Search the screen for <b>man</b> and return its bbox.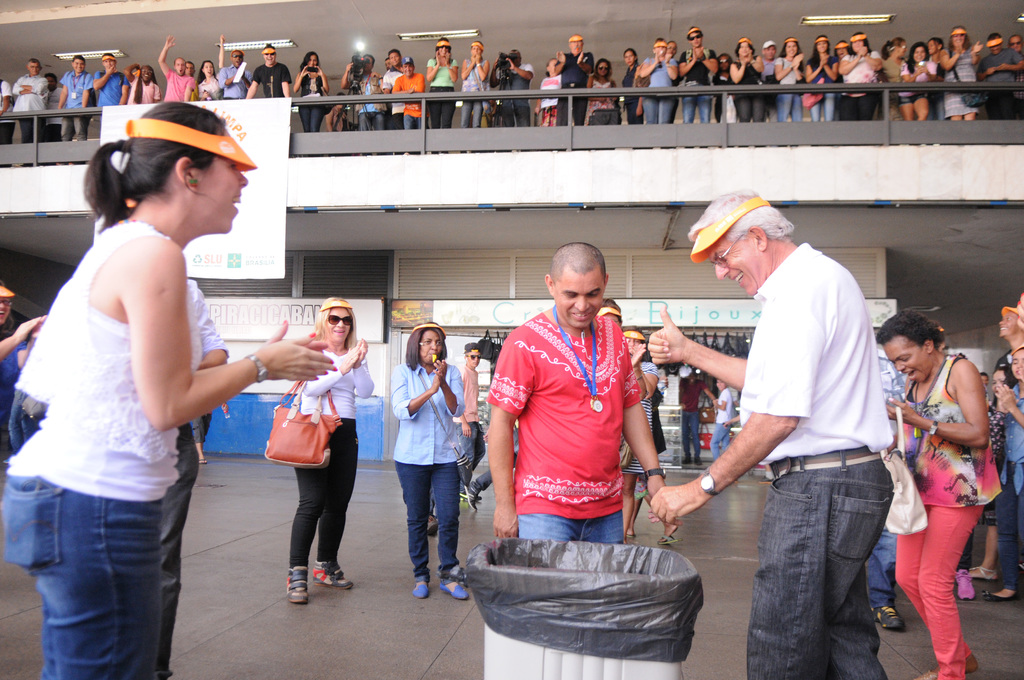
Found: select_region(1010, 36, 1023, 117).
